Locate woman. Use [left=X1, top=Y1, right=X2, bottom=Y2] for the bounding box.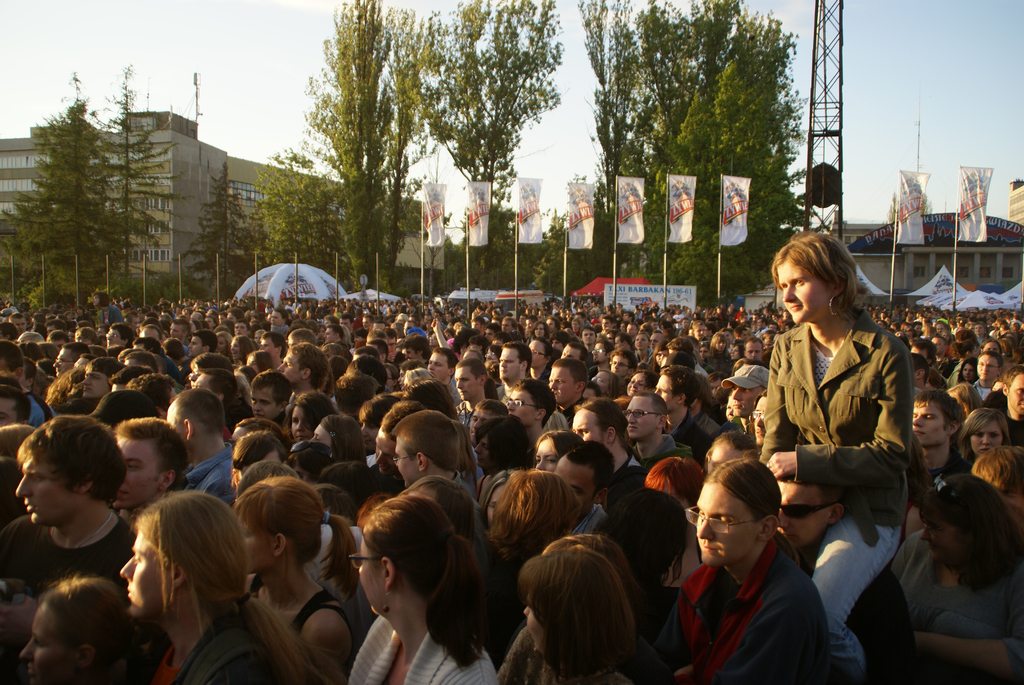
[left=336, top=494, right=500, bottom=684].
